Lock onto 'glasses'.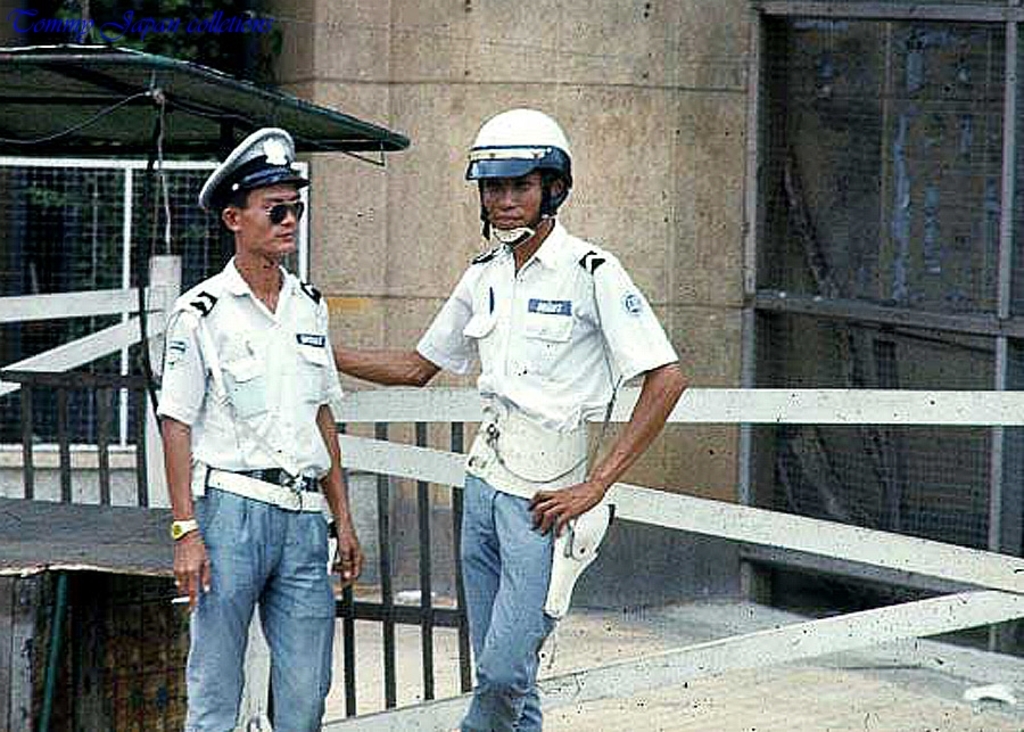
Locked: bbox(234, 196, 307, 228).
